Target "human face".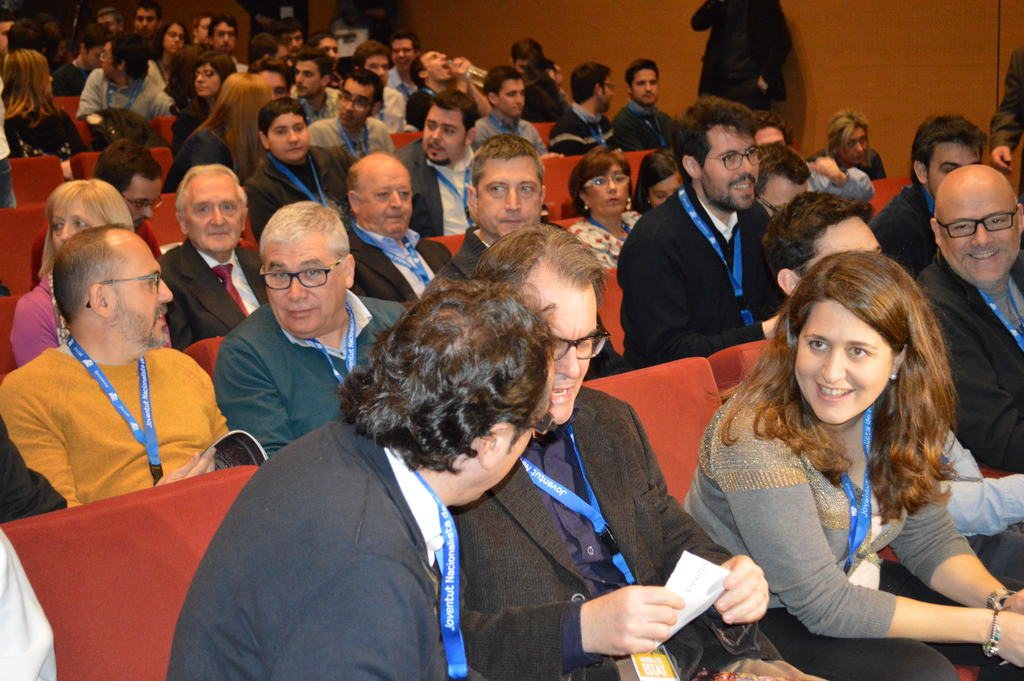
Target region: rect(787, 300, 892, 427).
